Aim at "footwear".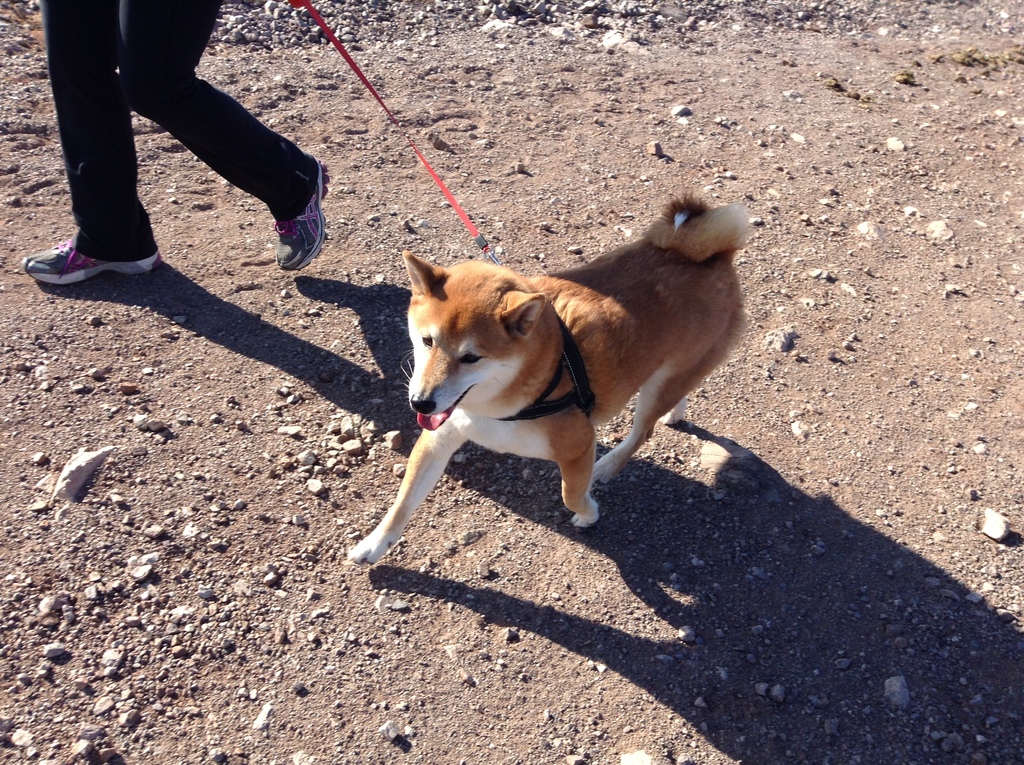
Aimed at {"left": 274, "top": 158, "right": 329, "bottom": 271}.
